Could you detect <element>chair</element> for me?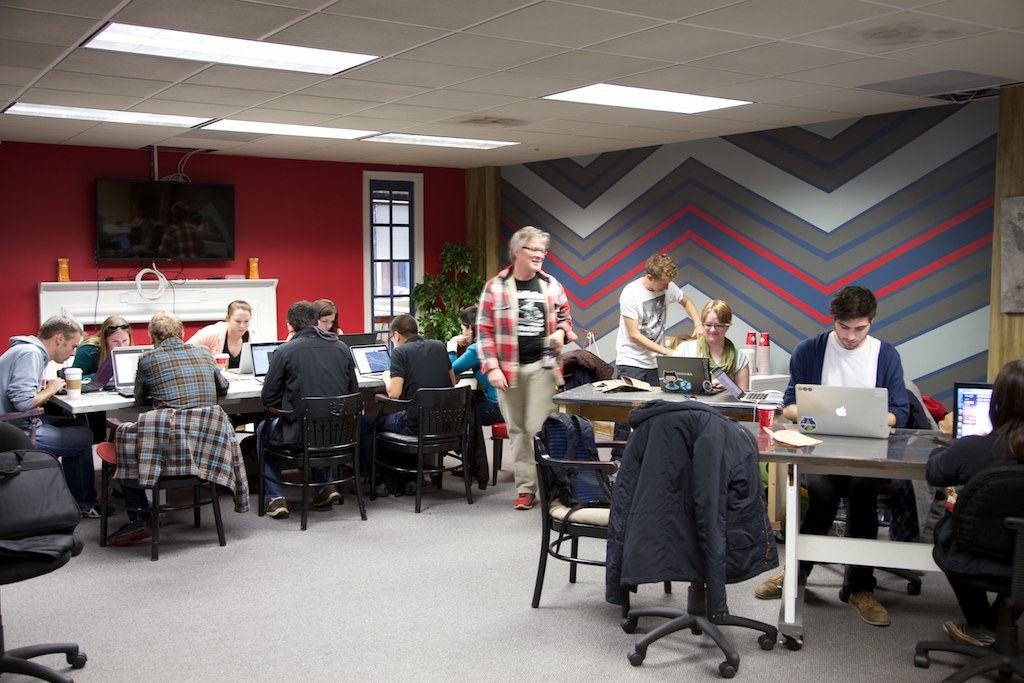
Detection result: 254 387 379 533.
